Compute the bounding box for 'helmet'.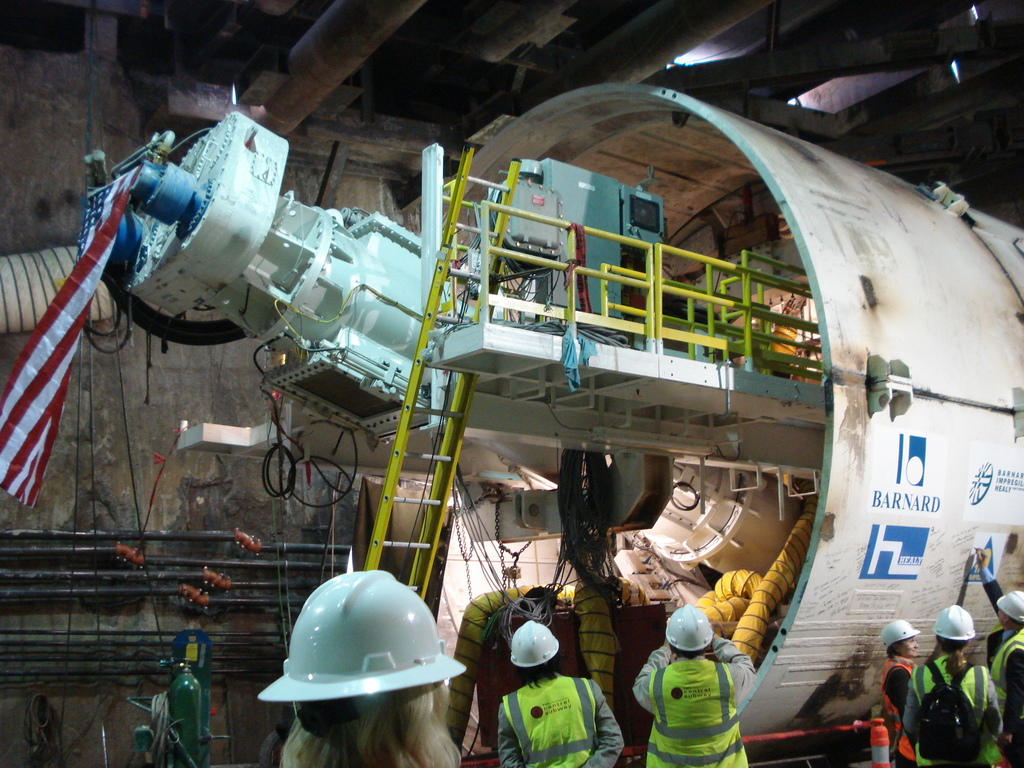
left=932, top=602, right=974, bottom=641.
